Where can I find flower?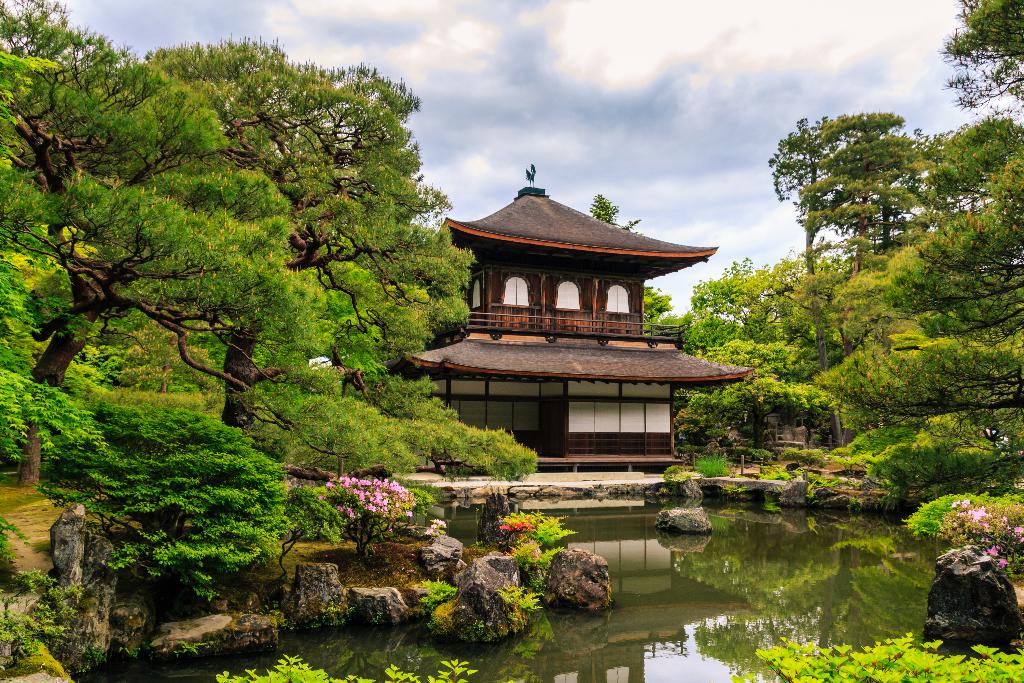
You can find it at (x1=989, y1=541, x2=1000, y2=558).
